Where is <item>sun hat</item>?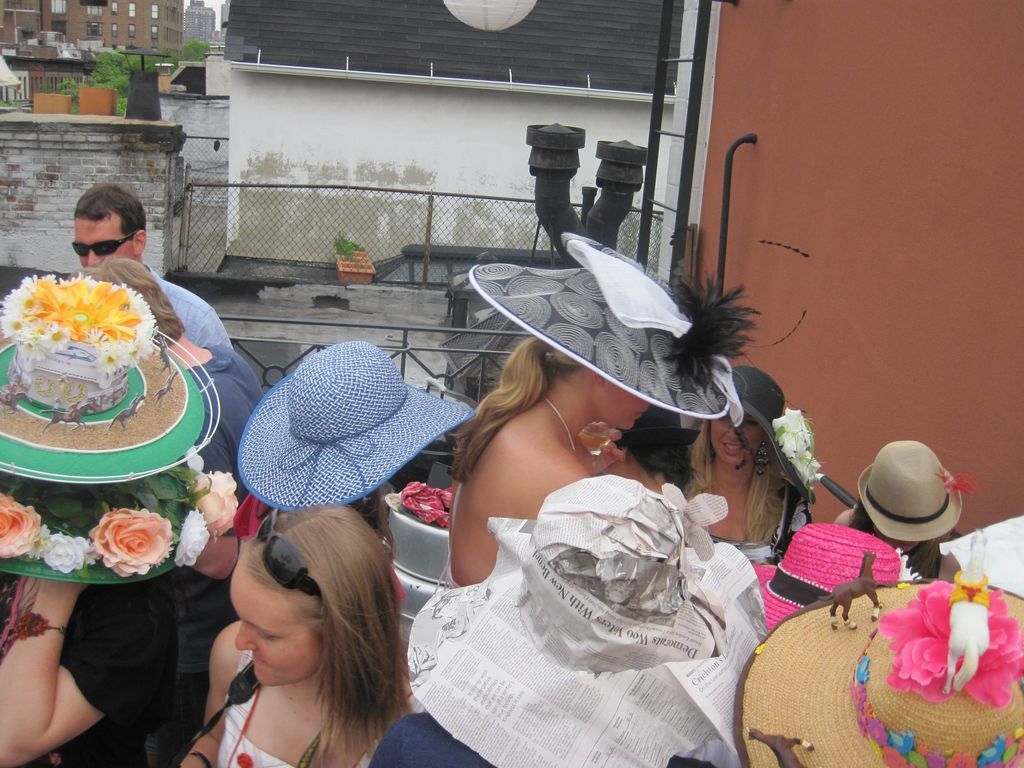
BBox(0, 273, 232, 484).
